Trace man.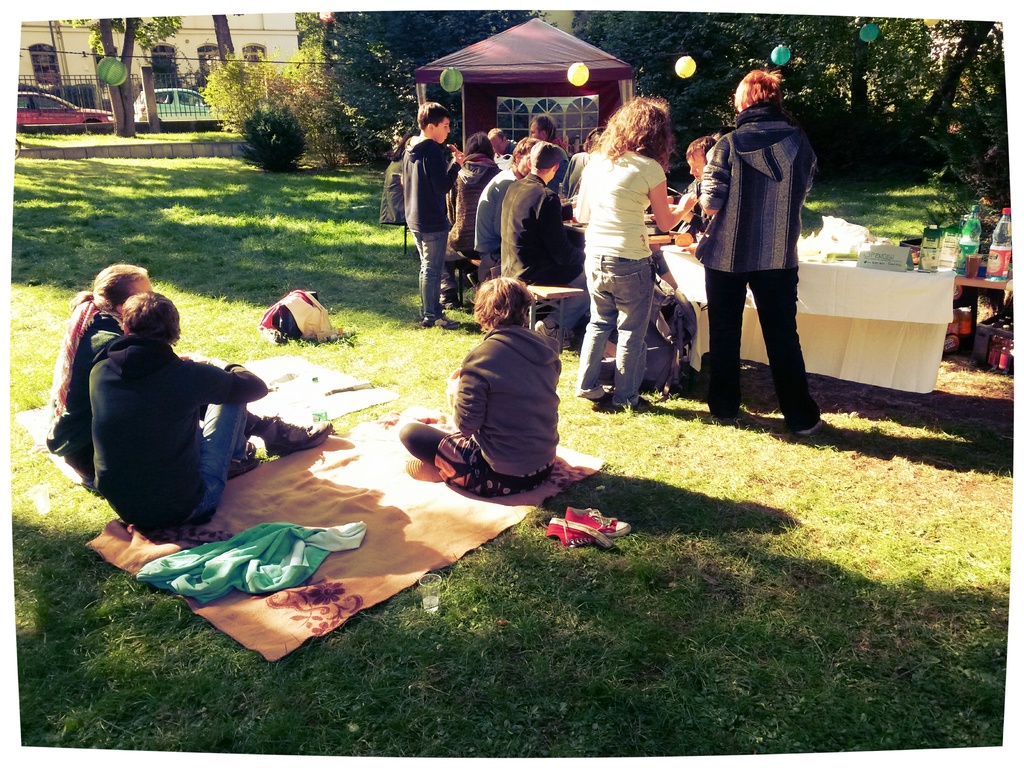
Traced to detection(499, 141, 596, 353).
